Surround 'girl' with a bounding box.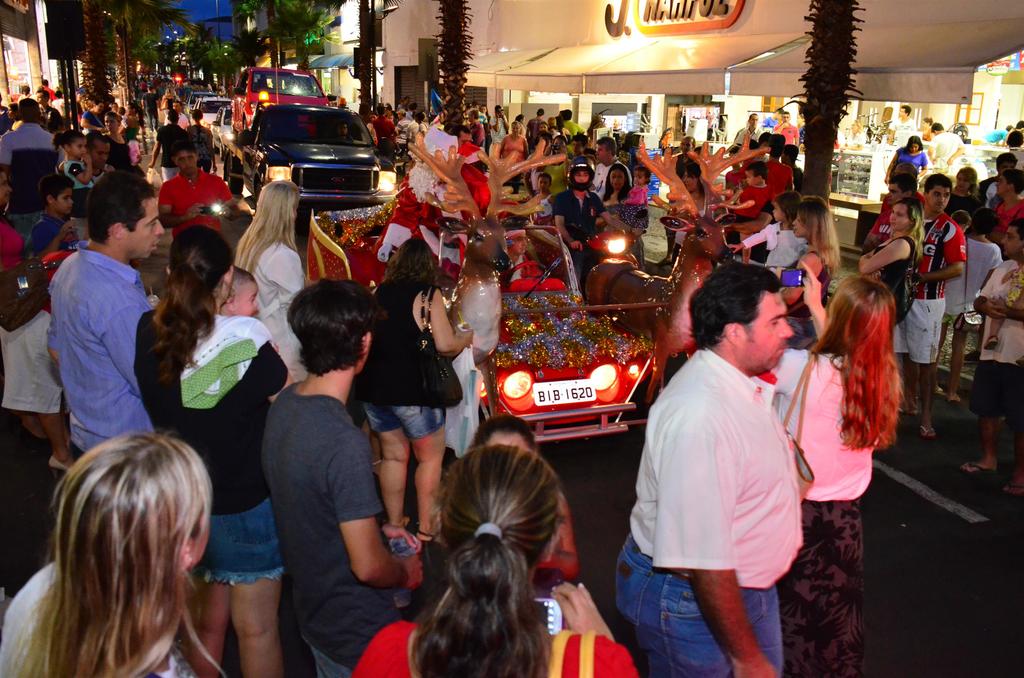
(x1=56, y1=127, x2=97, y2=214).
